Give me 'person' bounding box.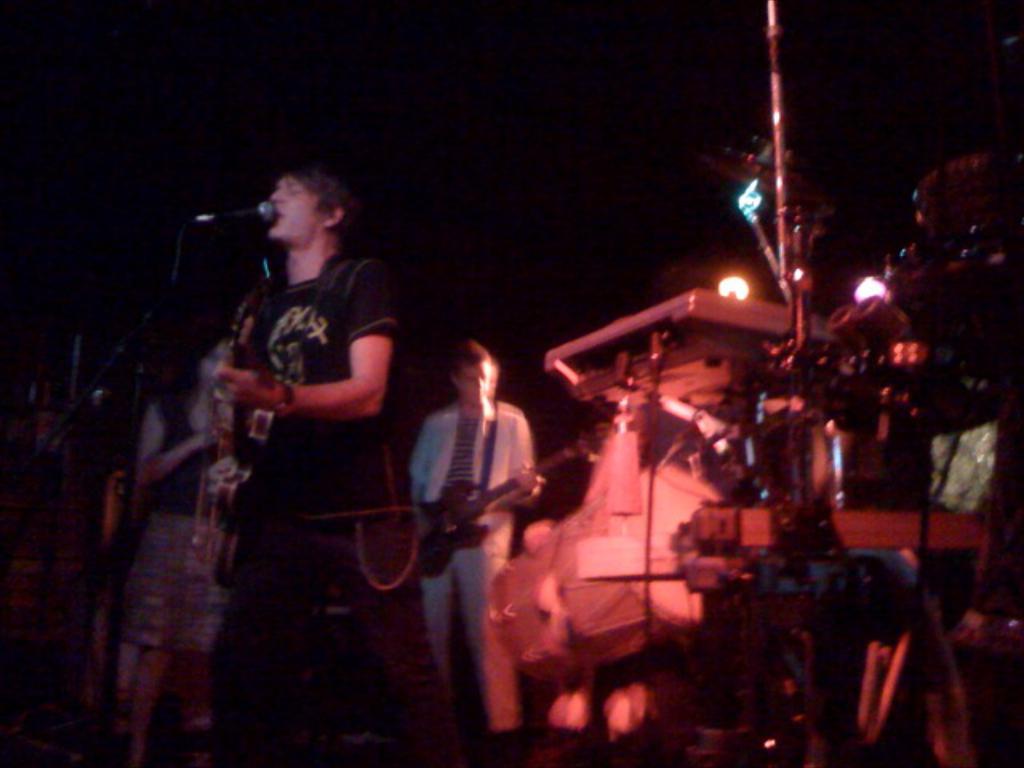
<region>112, 334, 246, 766</region>.
